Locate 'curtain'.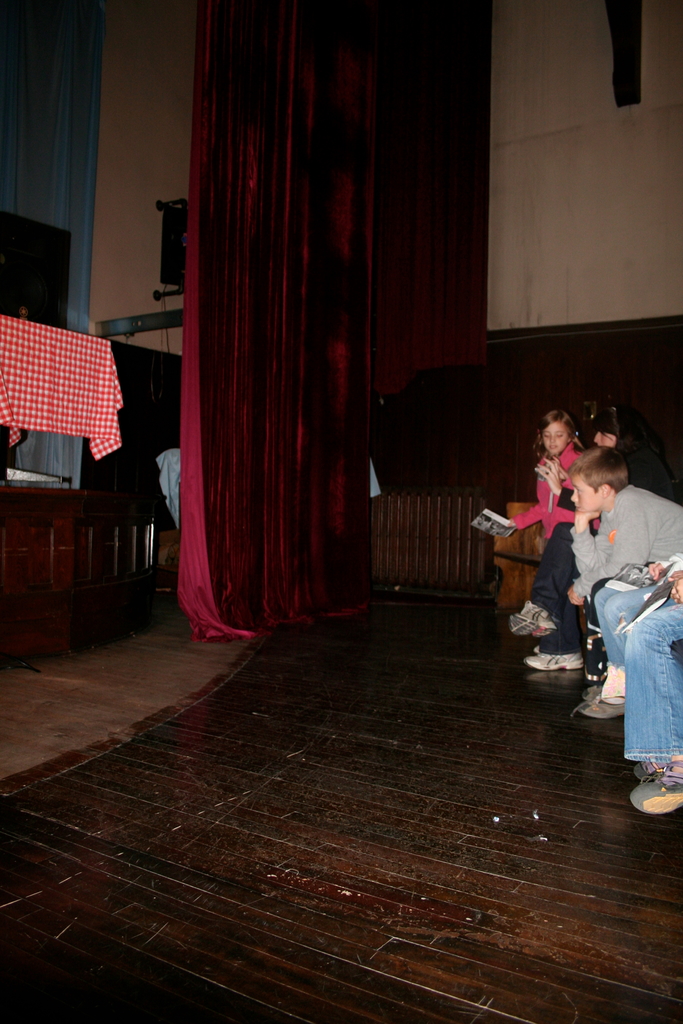
Bounding box: BBox(168, 28, 467, 682).
